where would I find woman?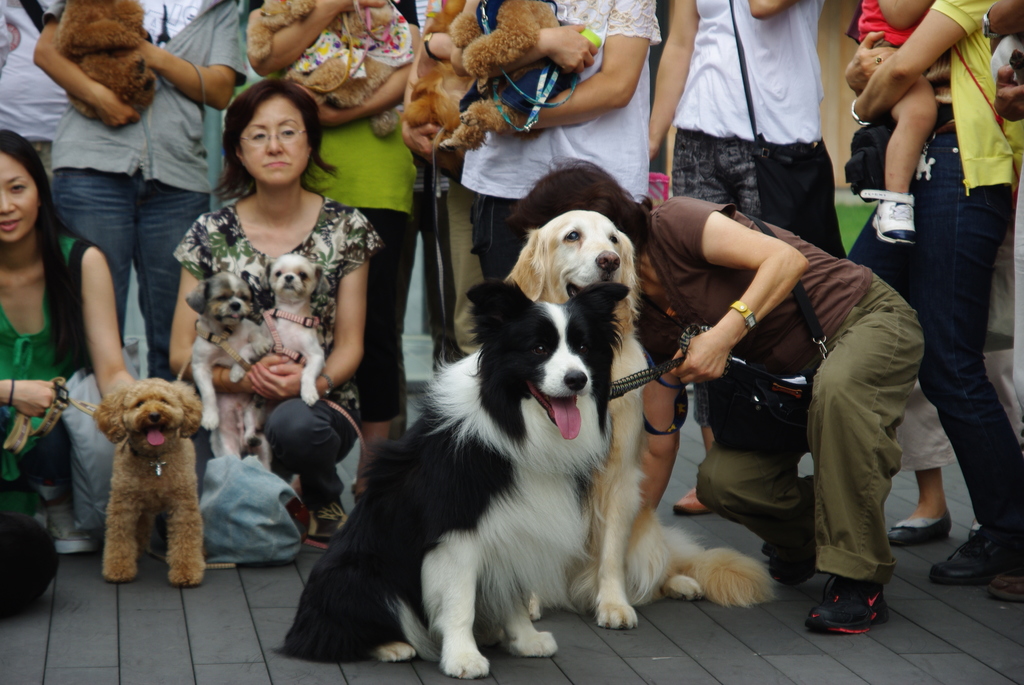
At region(261, 0, 424, 505).
